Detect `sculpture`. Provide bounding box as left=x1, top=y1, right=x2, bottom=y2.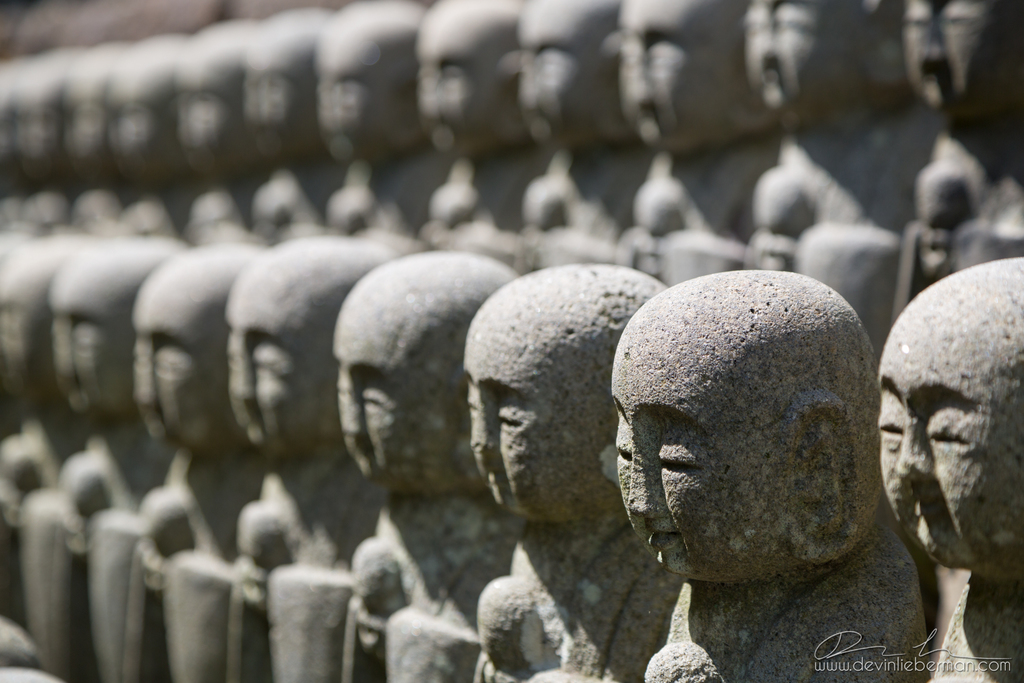
left=608, top=259, right=931, bottom=659.
